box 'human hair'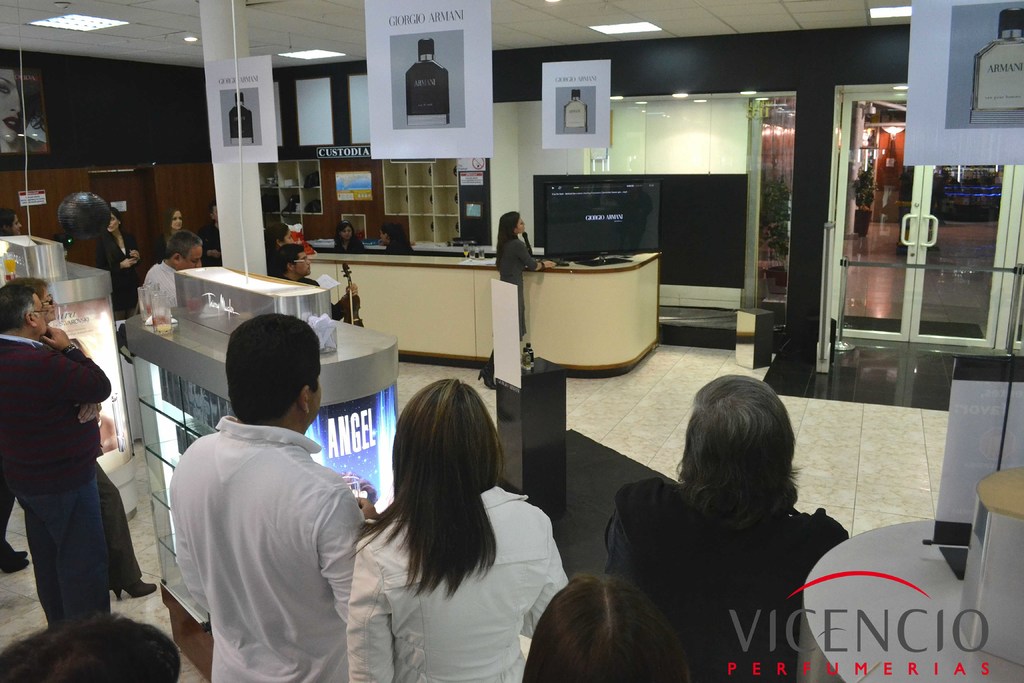
pyautogui.locateOnScreen(495, 211, 520, 270)
